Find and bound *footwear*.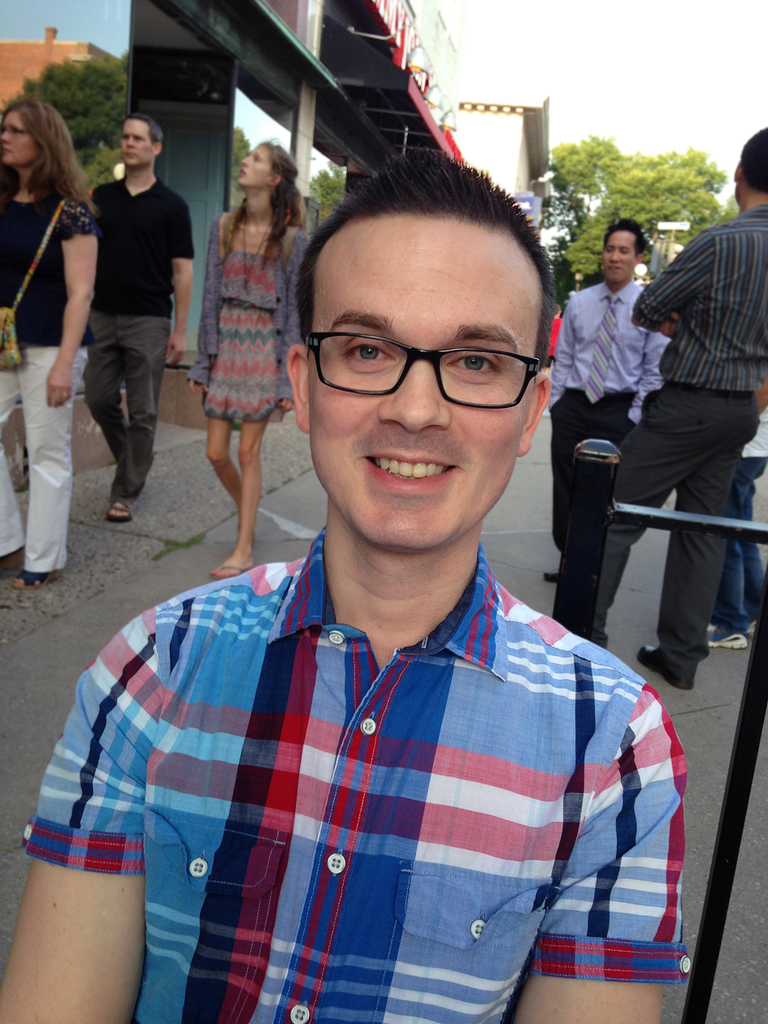
Bound: locate(215, 564, 257, 576).
